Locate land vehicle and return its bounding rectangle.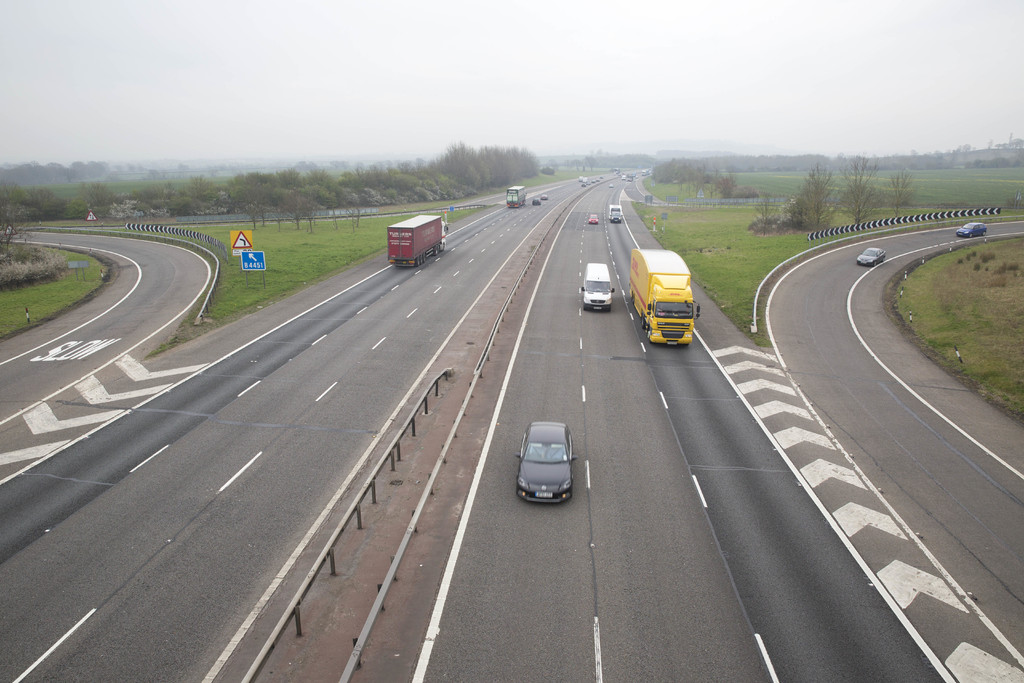
x1=858 y1=249 x2=884 y2=268.
